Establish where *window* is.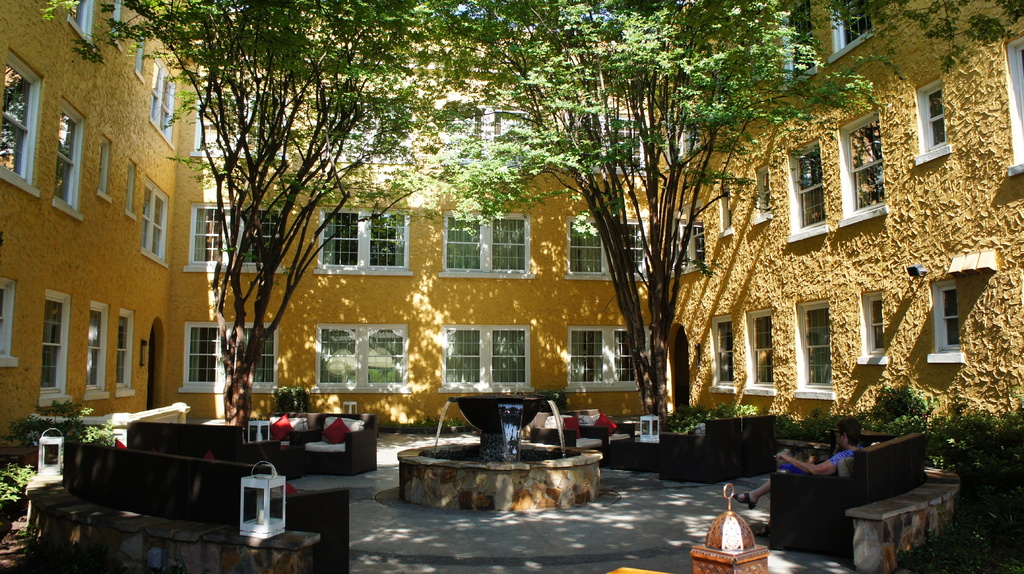
Established at Rect(141, 187, 170, 267).
